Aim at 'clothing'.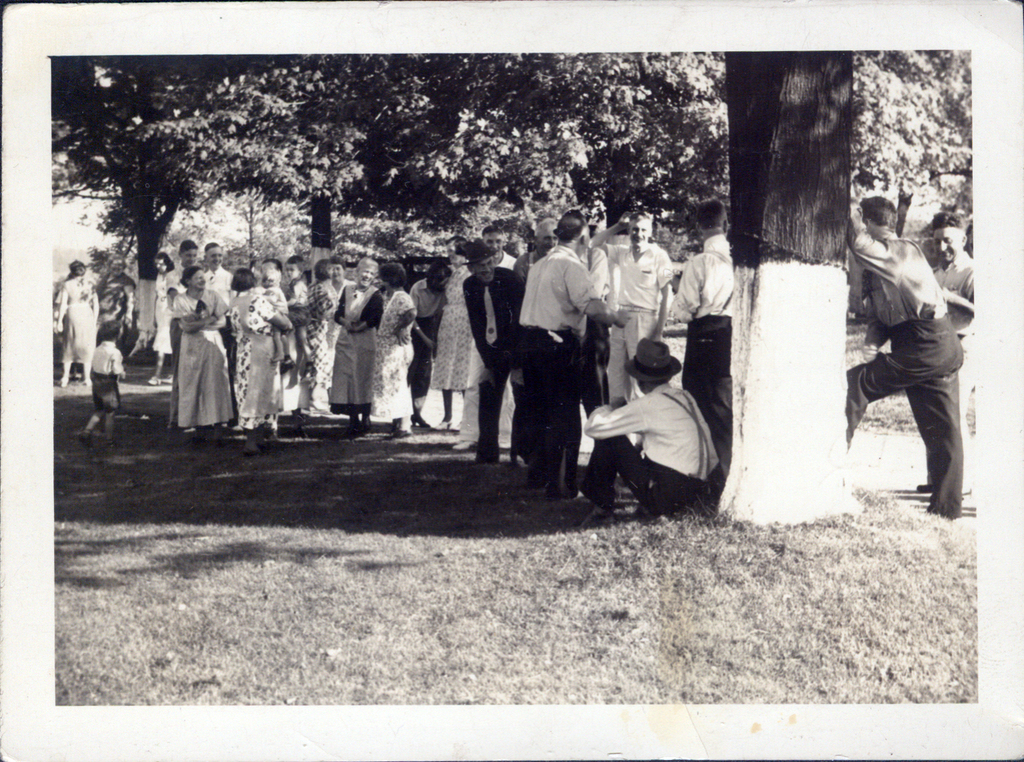
Aimed at box=[63, 276, 95, 375].
